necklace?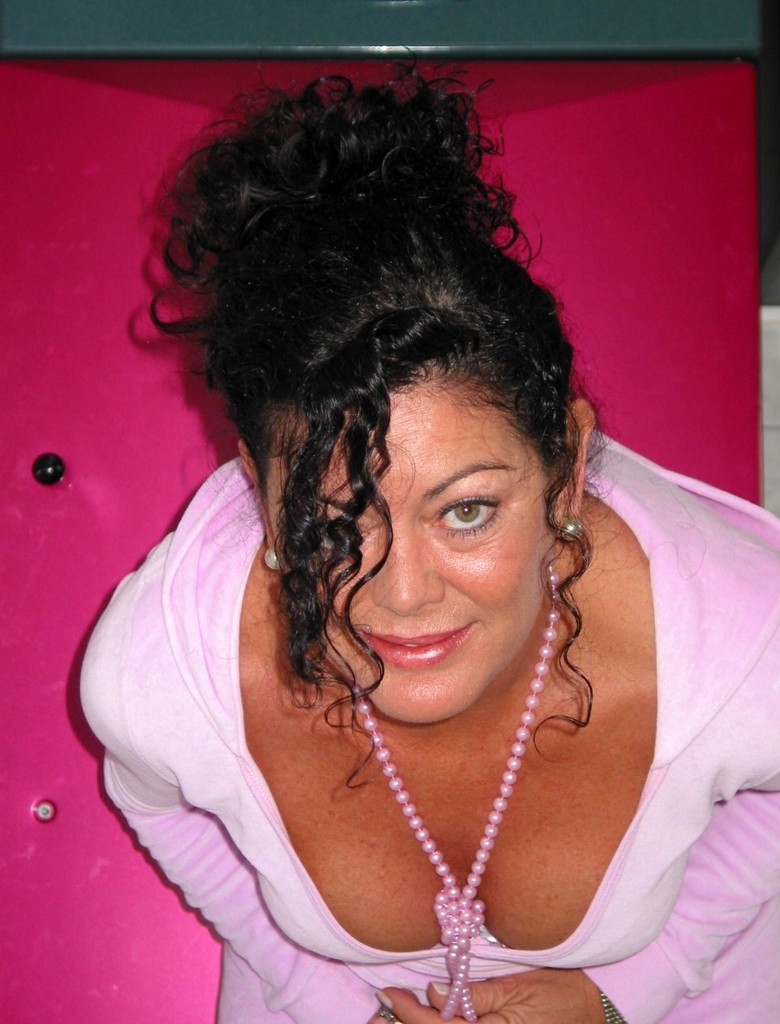
<region>349, 564, 555, 1023</region>
